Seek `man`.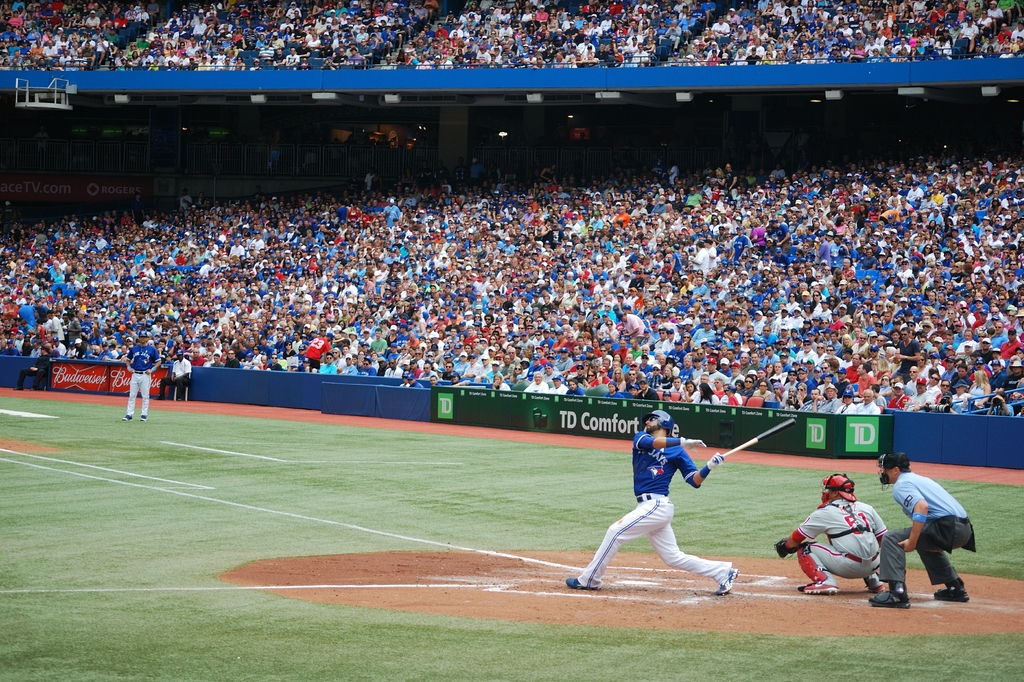
x1=197, y1=56, x2=213, y2=70.
